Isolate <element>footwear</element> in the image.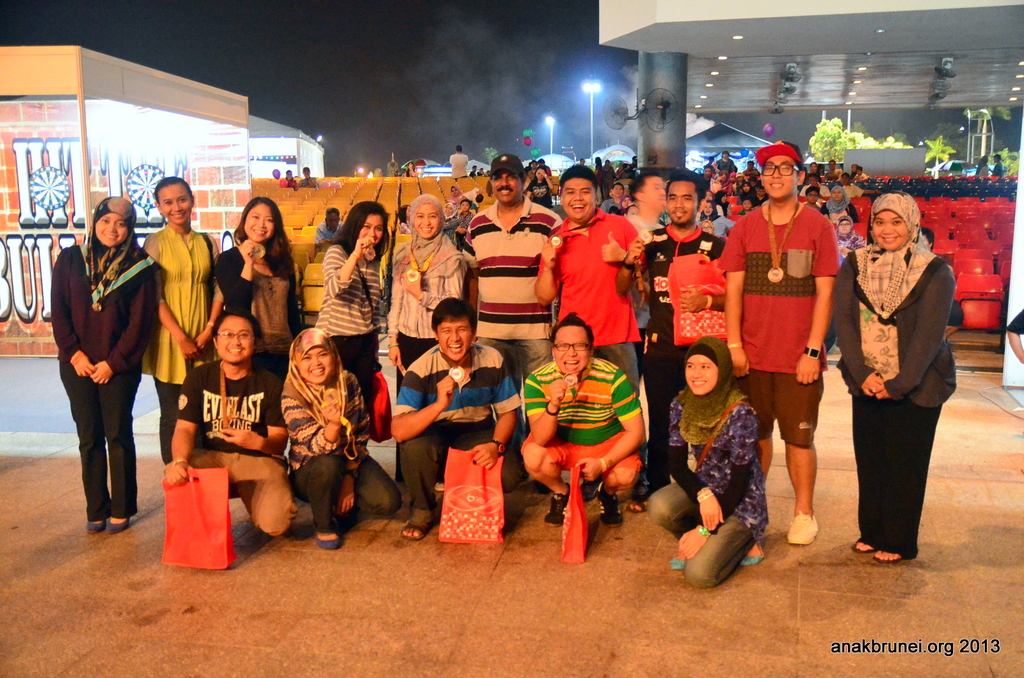
Isolated region: (x1=671, y1=553, x2=686, y2=569).
